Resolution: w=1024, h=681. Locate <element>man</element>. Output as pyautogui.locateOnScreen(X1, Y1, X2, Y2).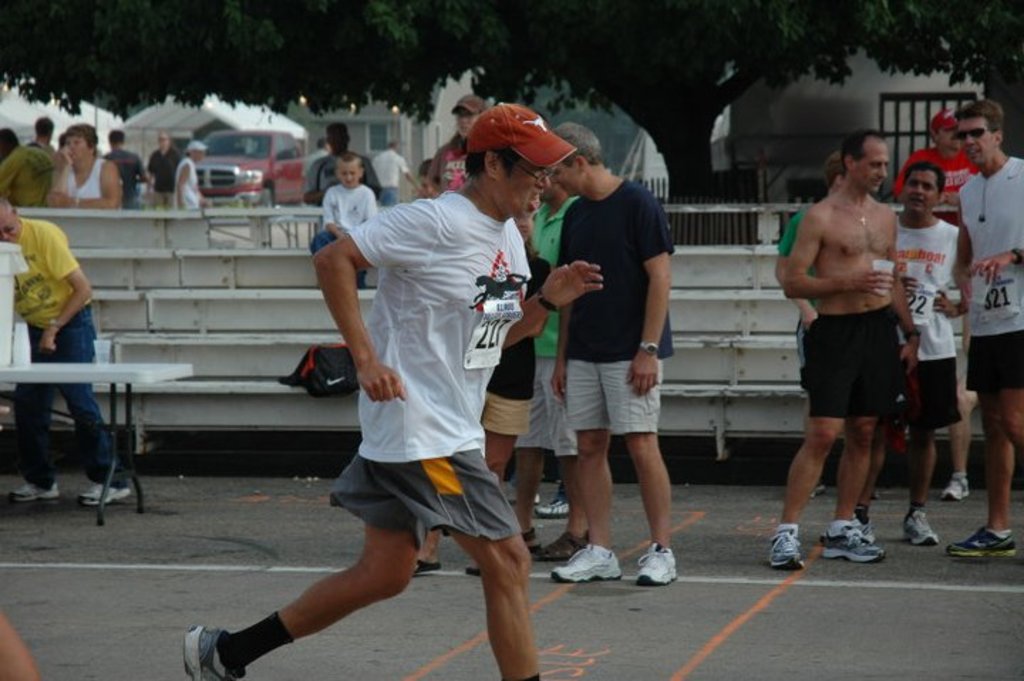
pyautogui.locateOnScreen(430, 91, 484, 196).
